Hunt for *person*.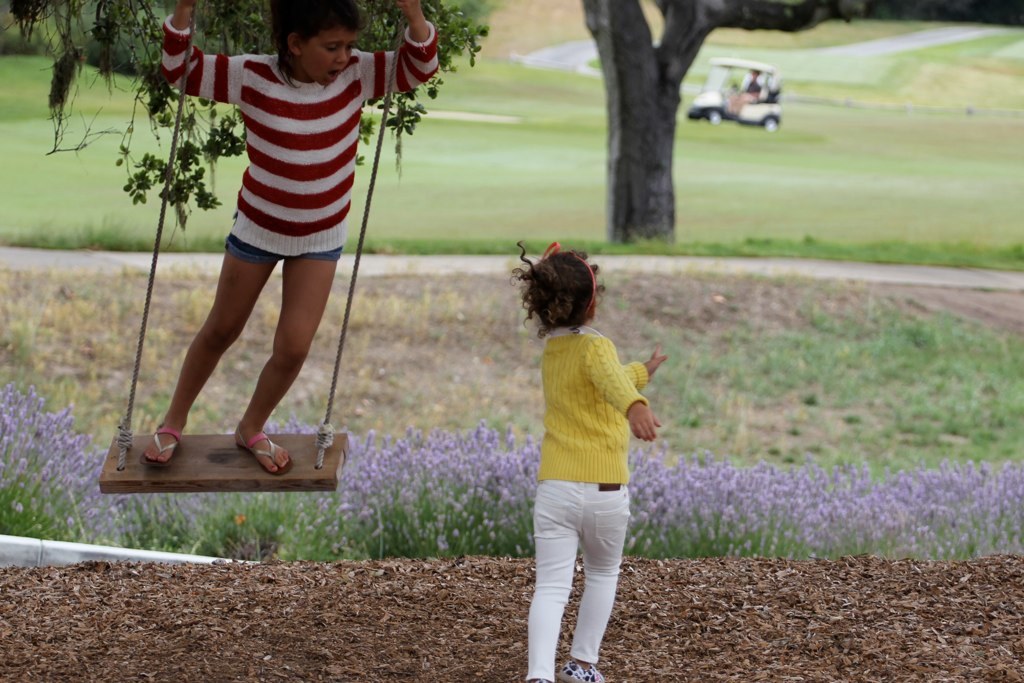
Hunted down at detection(157, 0, 442, 478).
